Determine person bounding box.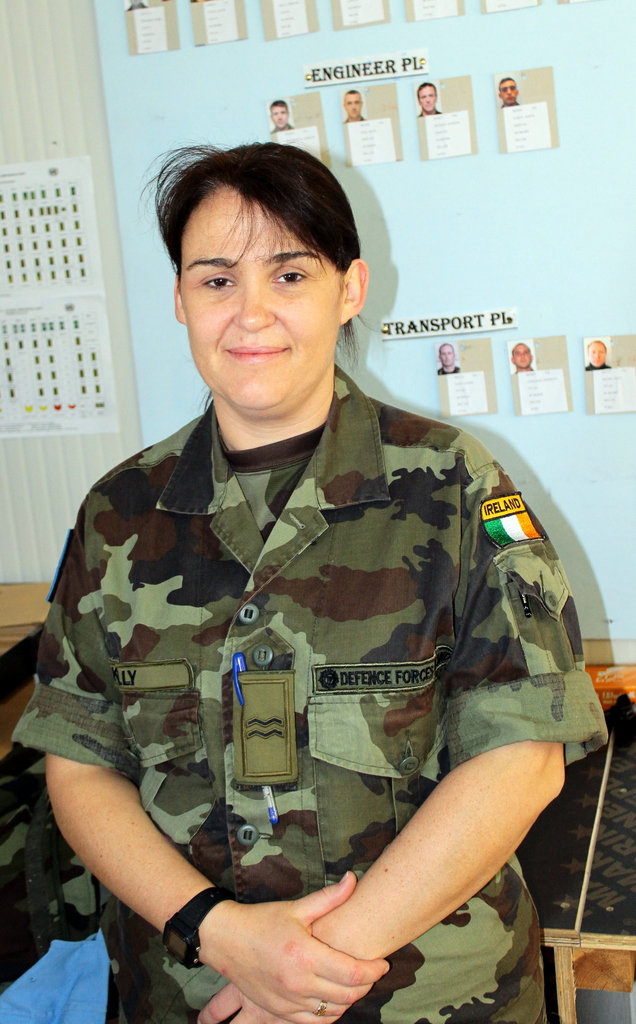
Determined: [585, 336, 612, 371].
